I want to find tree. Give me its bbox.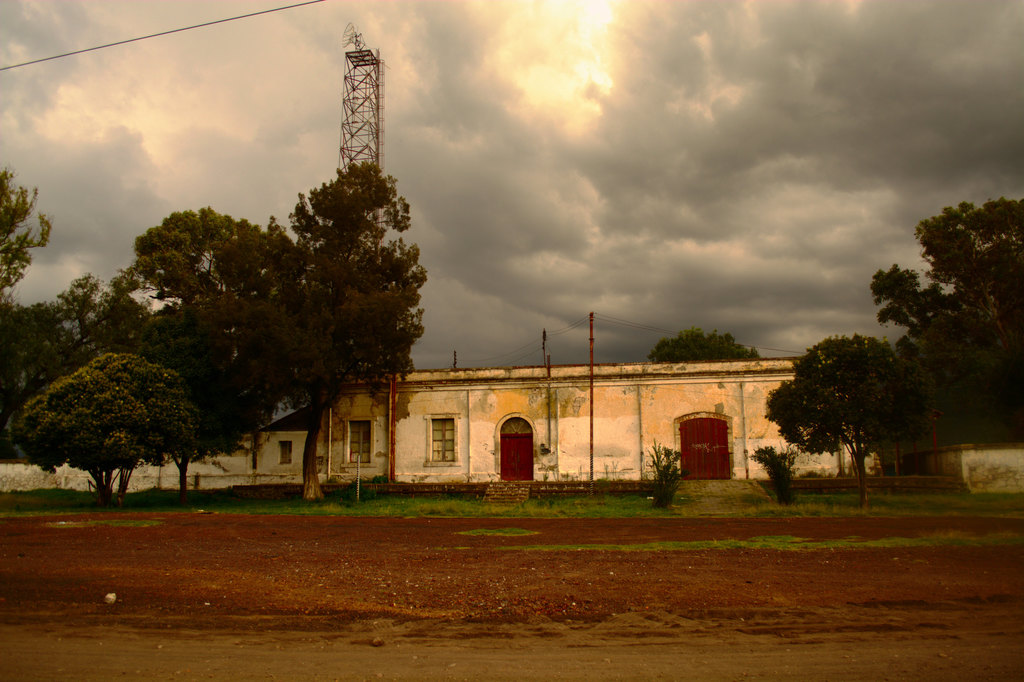
(0,302,63,450).
